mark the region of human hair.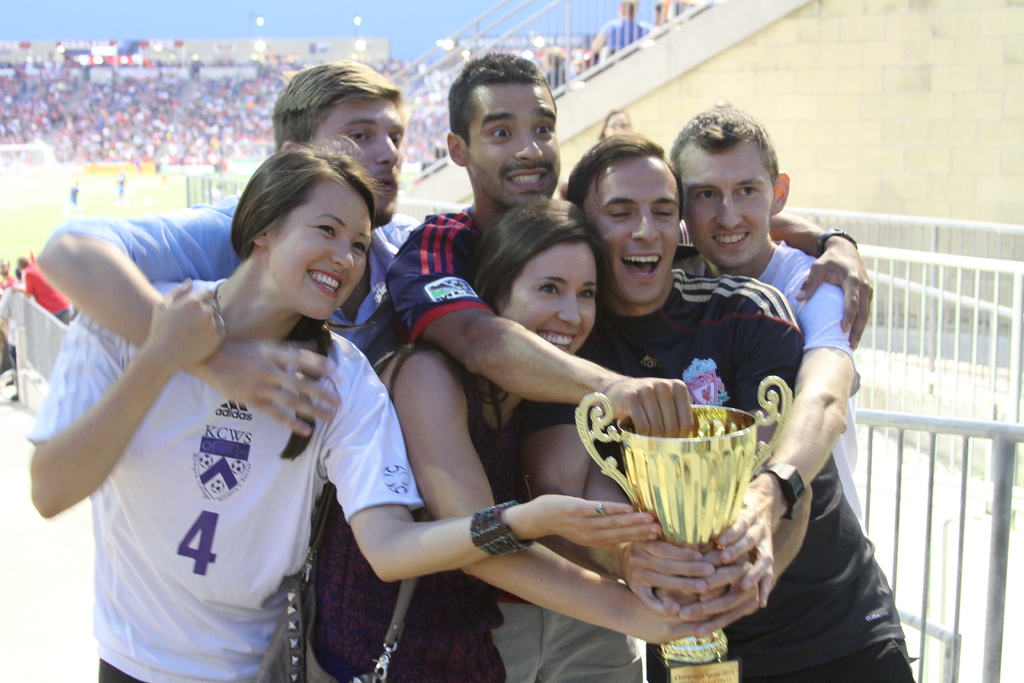
Region: region(268, 57, 405, 143).
